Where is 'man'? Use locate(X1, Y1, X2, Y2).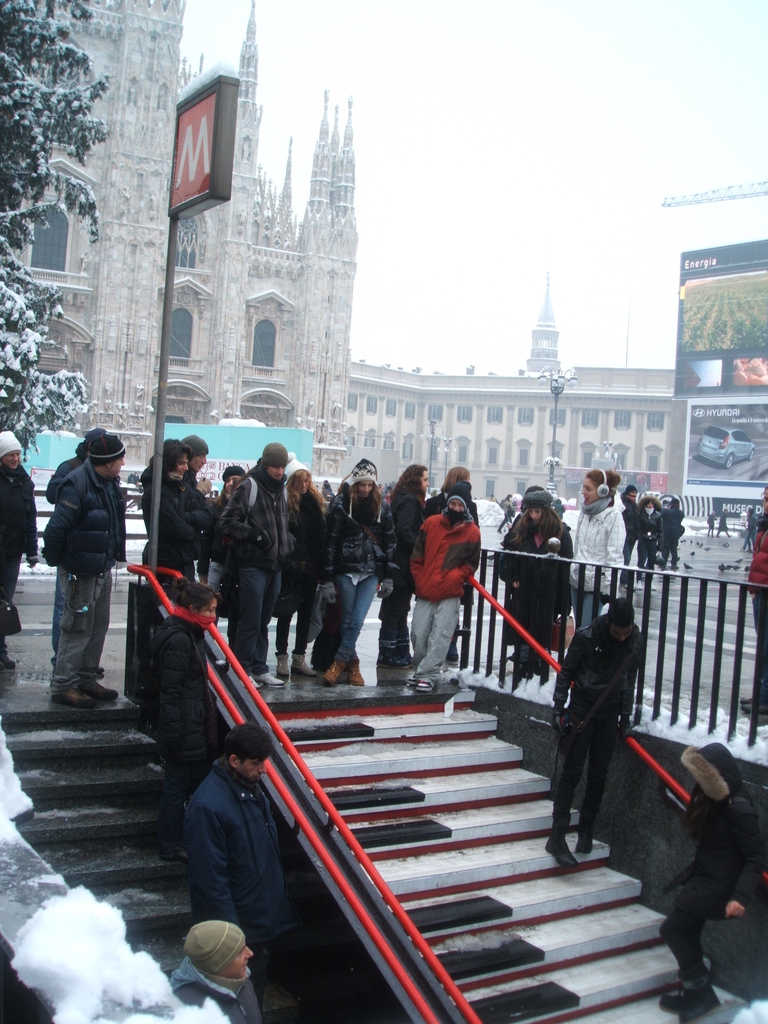
locate(25, 421, 131, 708).
